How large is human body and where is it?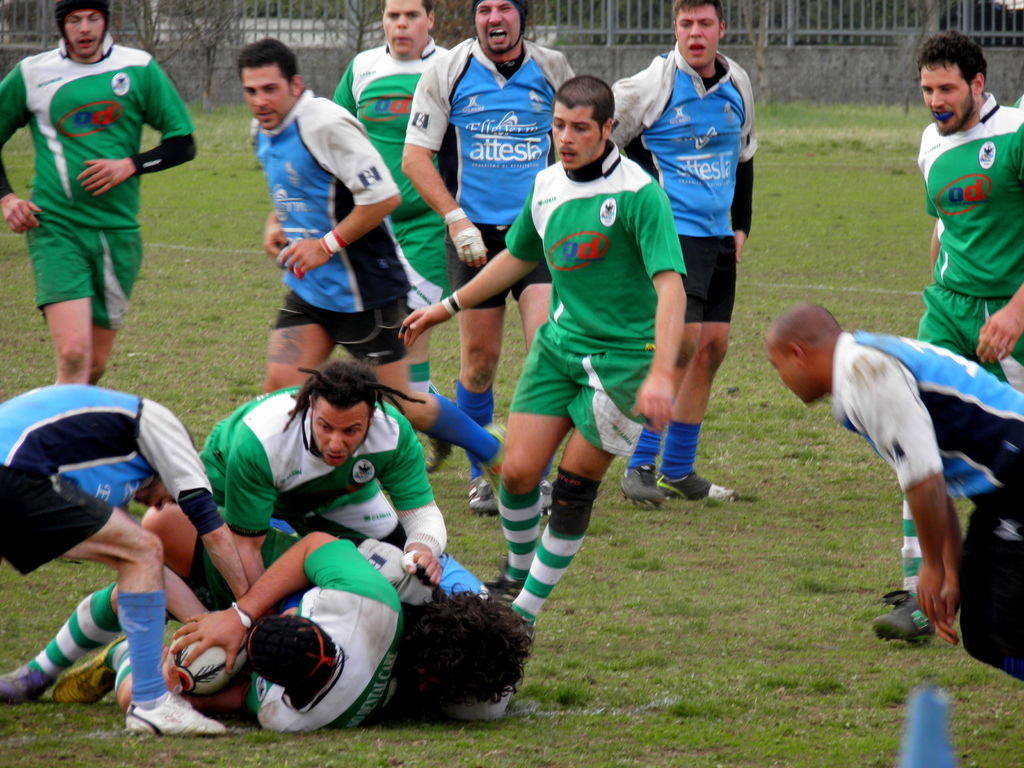
Bounding box: pyautogui.locateOnScreen(870, 28, 1018, 643).
